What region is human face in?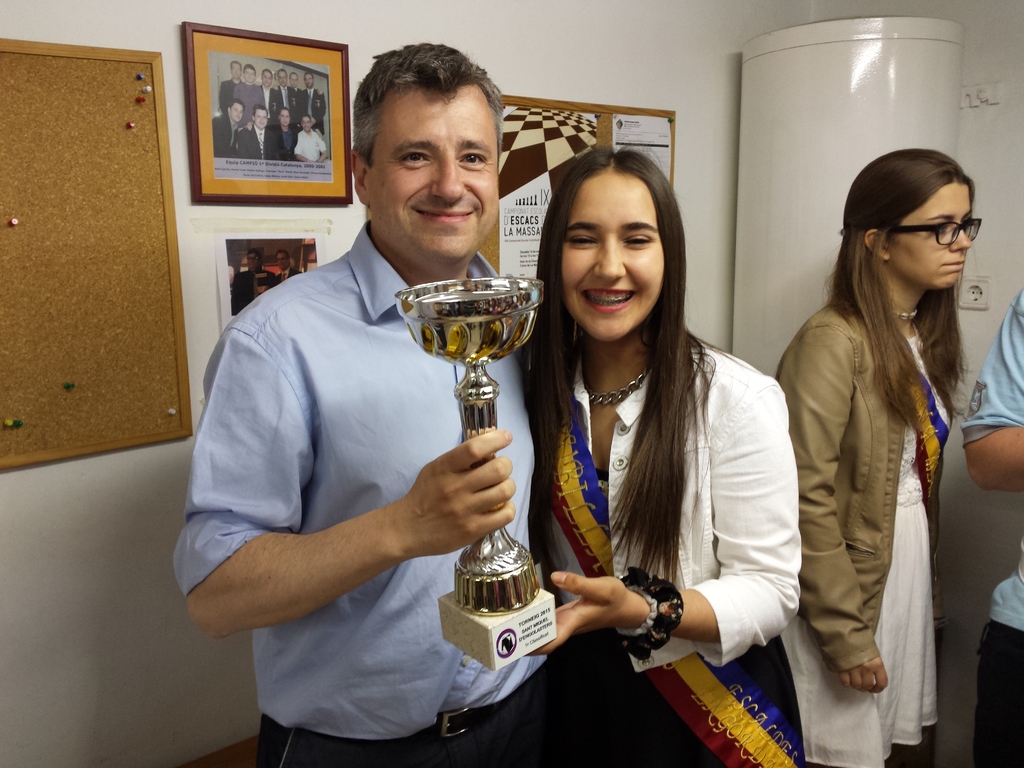
box(290, 73, 299, 89).
